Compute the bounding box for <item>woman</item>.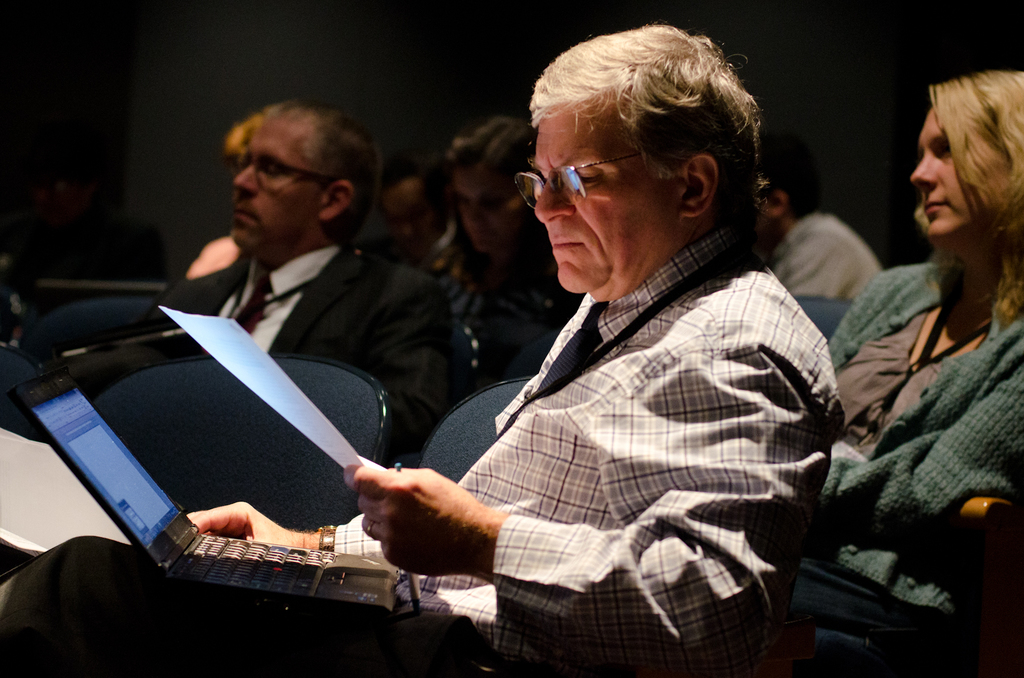
[845,74,1023,591].
